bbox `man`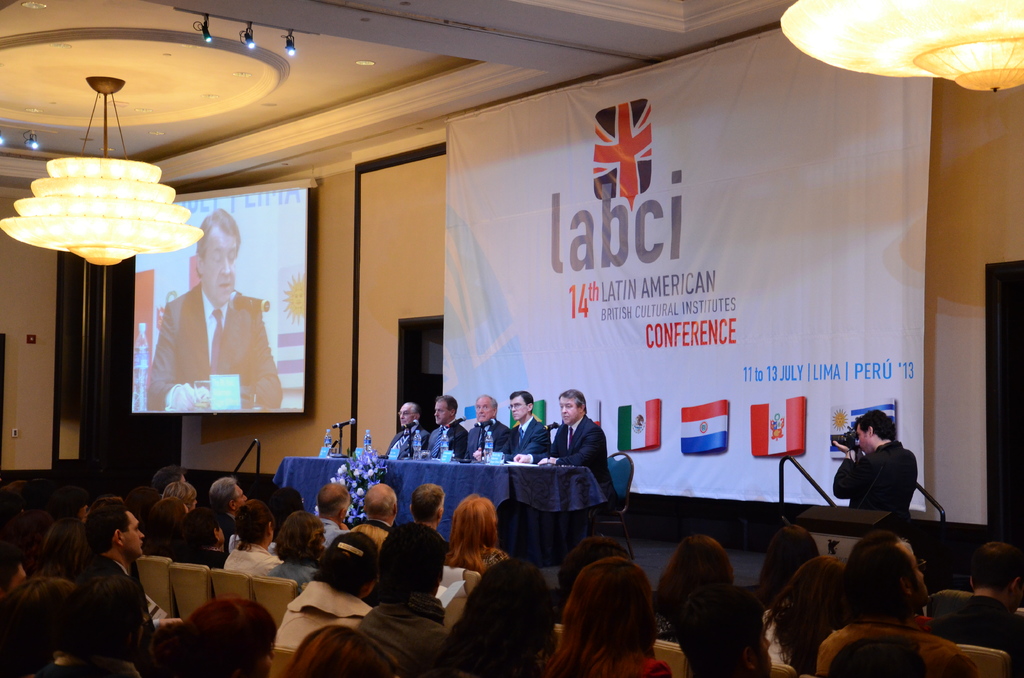
box(150, 460, 182, 493)
